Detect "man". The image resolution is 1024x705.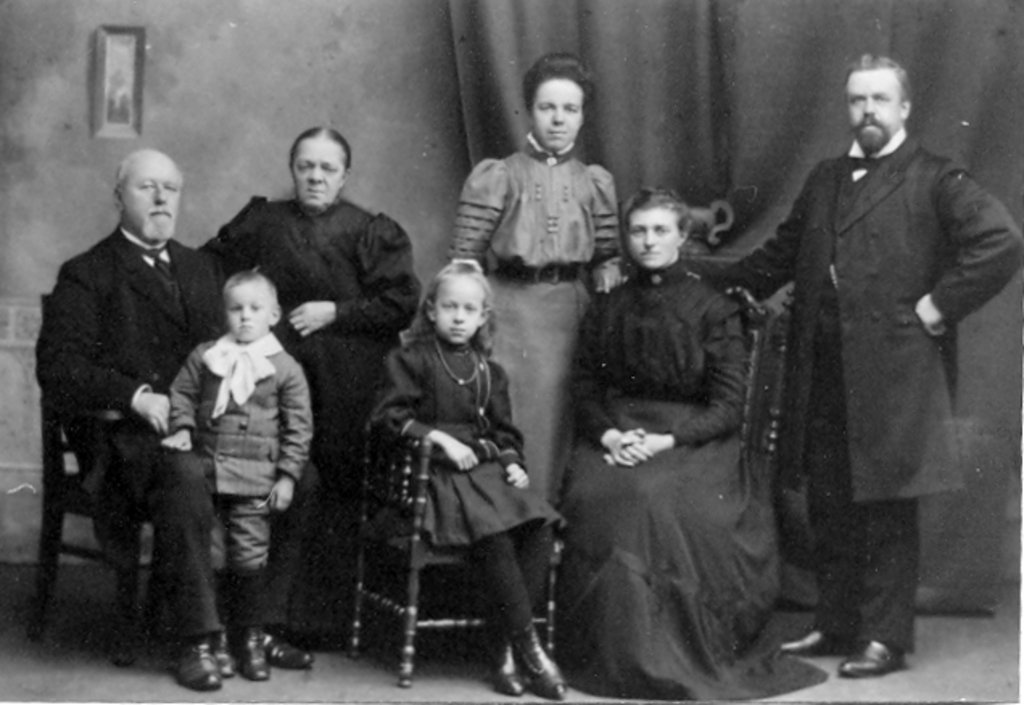
select_region(678, 53, 1022, 674).
